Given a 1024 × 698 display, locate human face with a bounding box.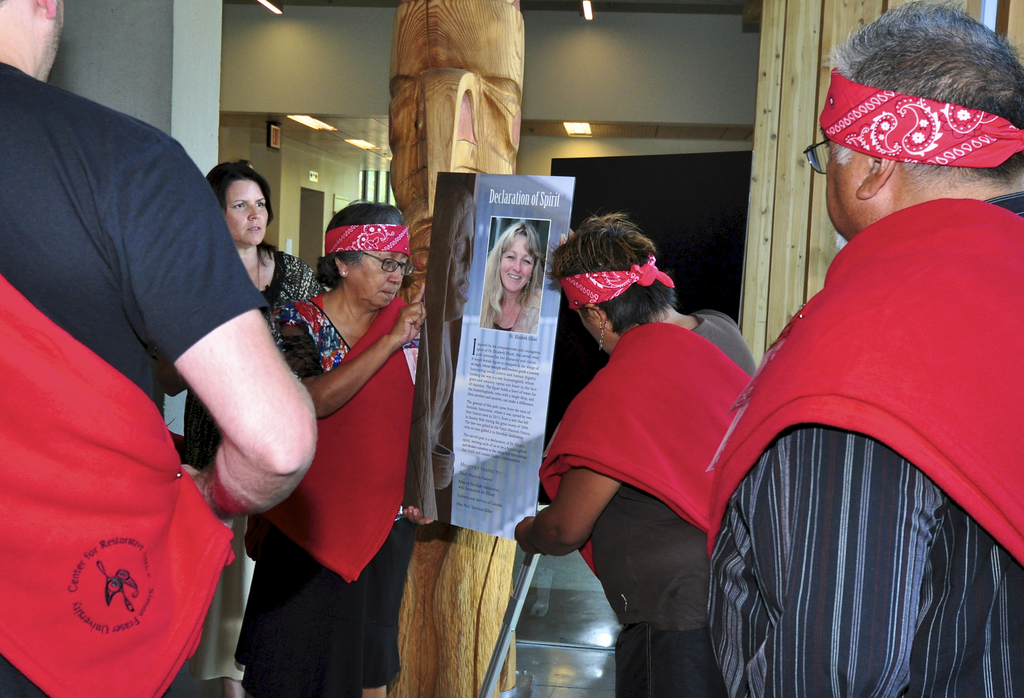
Located: [left=499, top=229, right=541, bottom=294].
